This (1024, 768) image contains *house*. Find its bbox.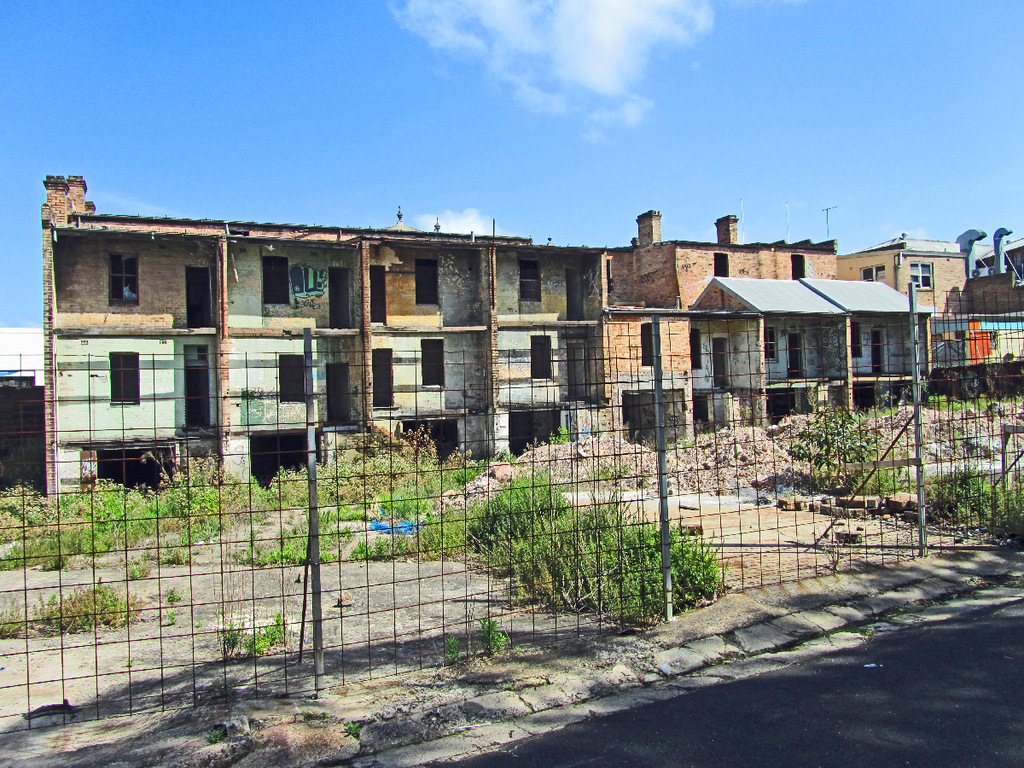
841 236 978 311.
